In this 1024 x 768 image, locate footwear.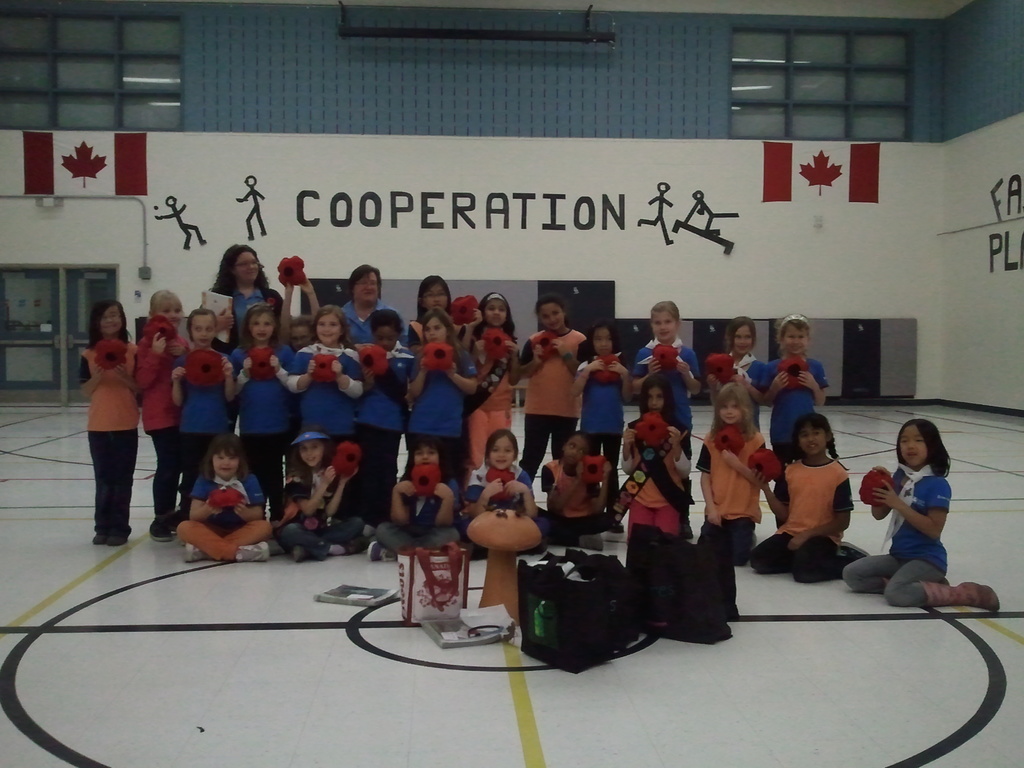
Bounding box: select_region(453, 542, 477, 558).
